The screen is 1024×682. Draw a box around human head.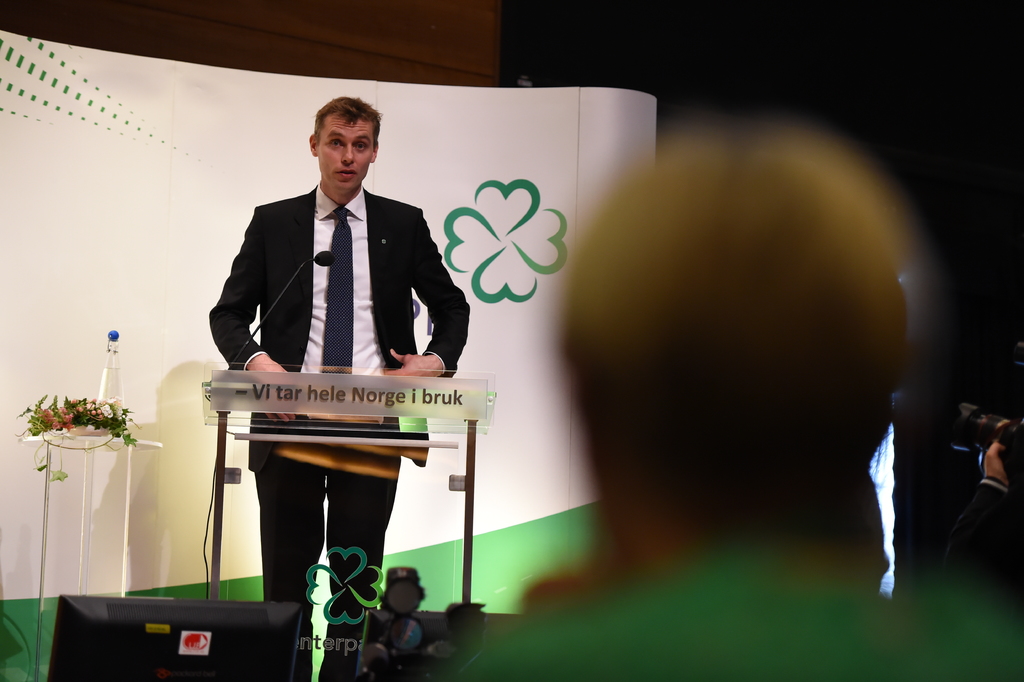
rect(297, 95, 381, 184).
